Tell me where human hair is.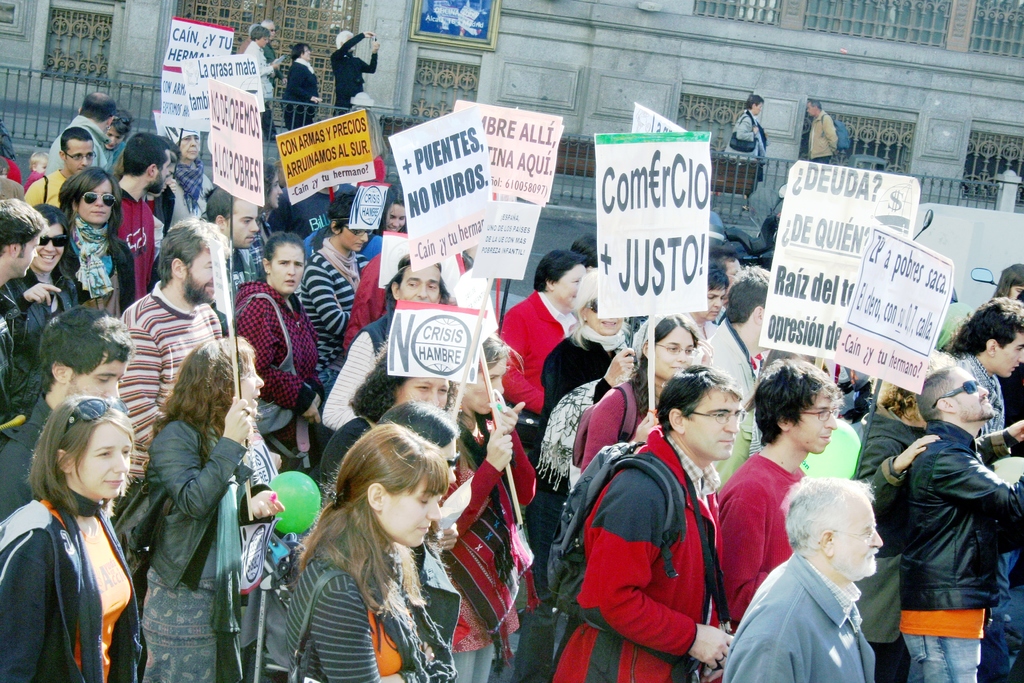
human hair is at BBox(776, 479, 870, 554).
